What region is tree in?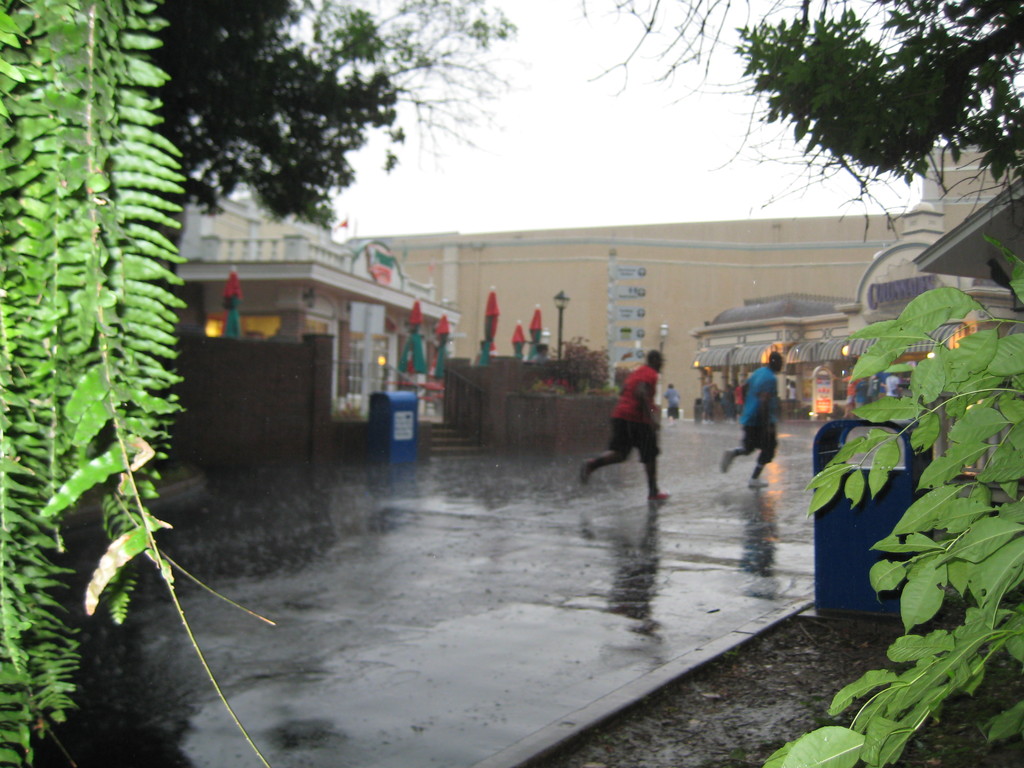
111 0 526 233.
